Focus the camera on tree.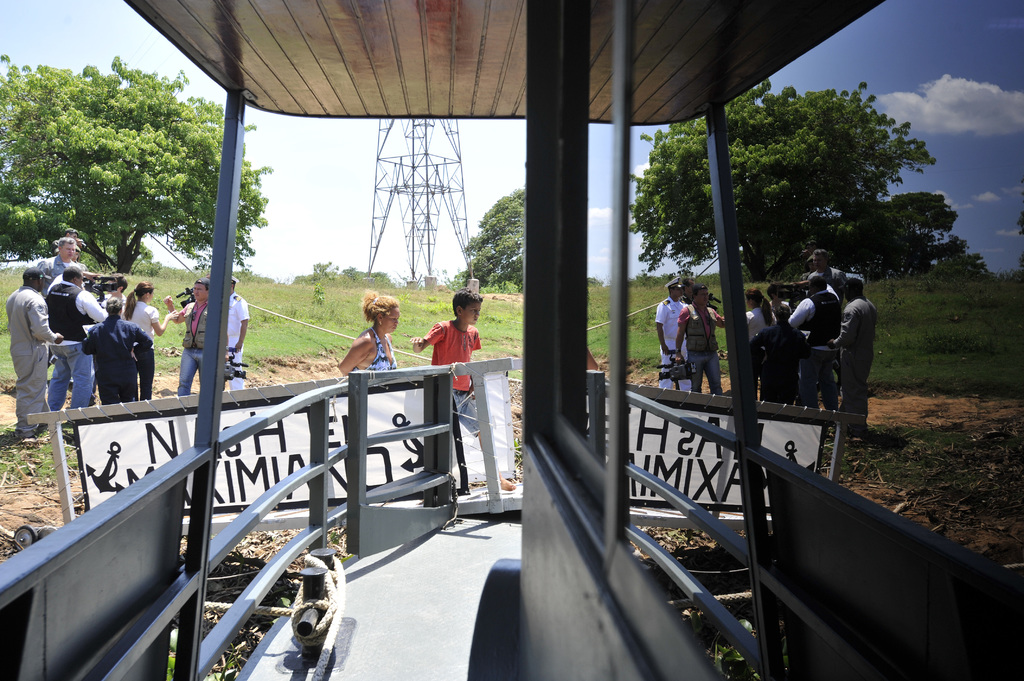
Focus region: x1=312 y1=259 x2=340 y2=282.
